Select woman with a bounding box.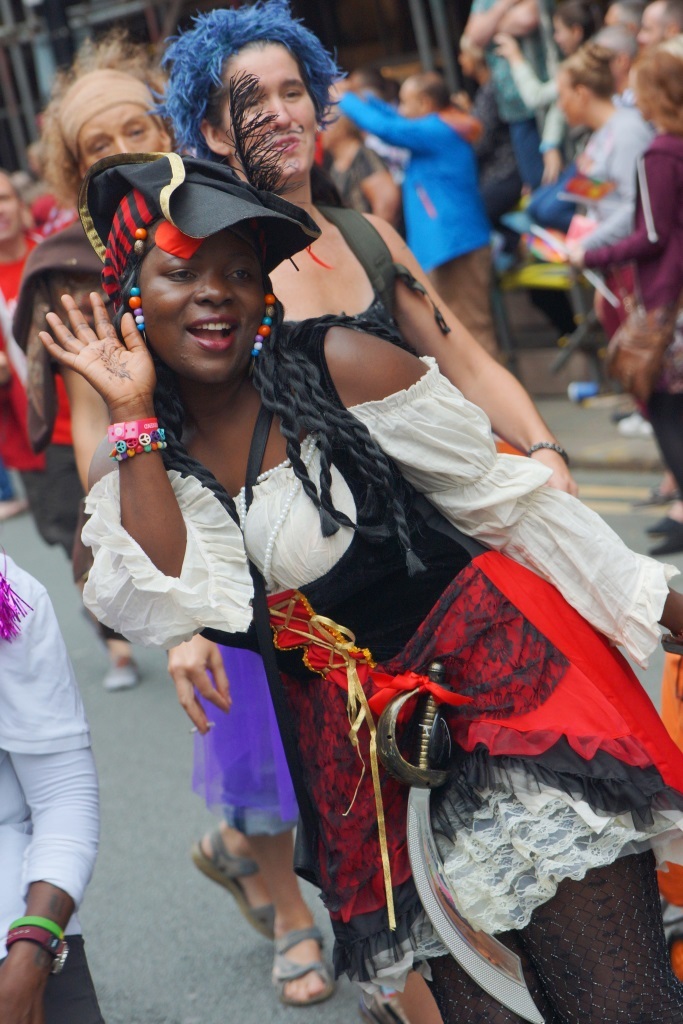
(26,70,682,1023).
